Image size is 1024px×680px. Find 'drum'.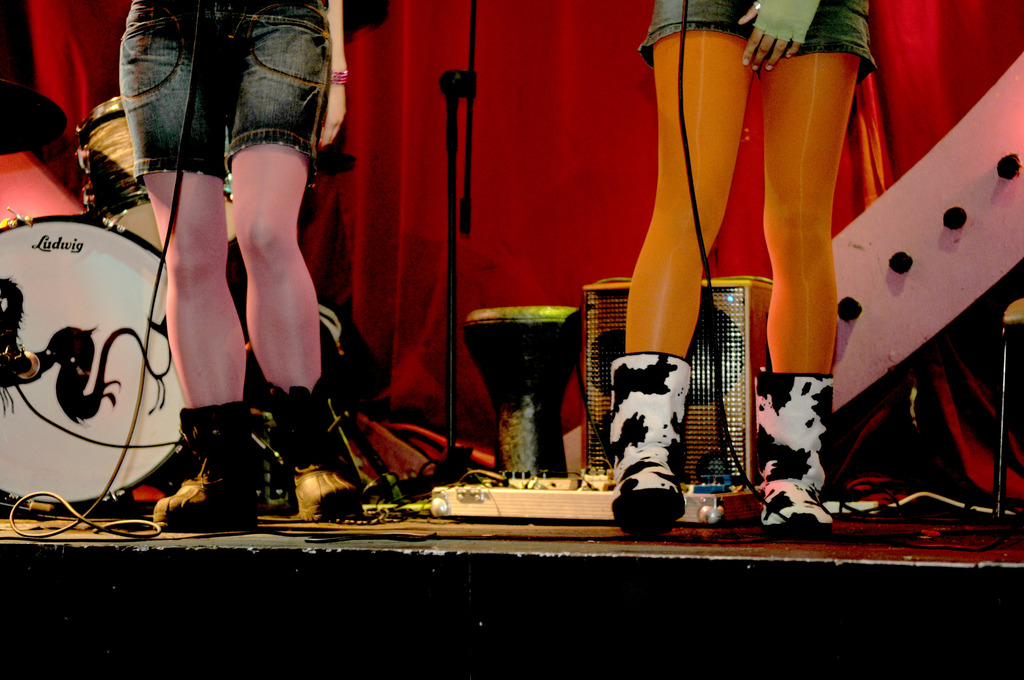
(0, 127, 211, 536).
